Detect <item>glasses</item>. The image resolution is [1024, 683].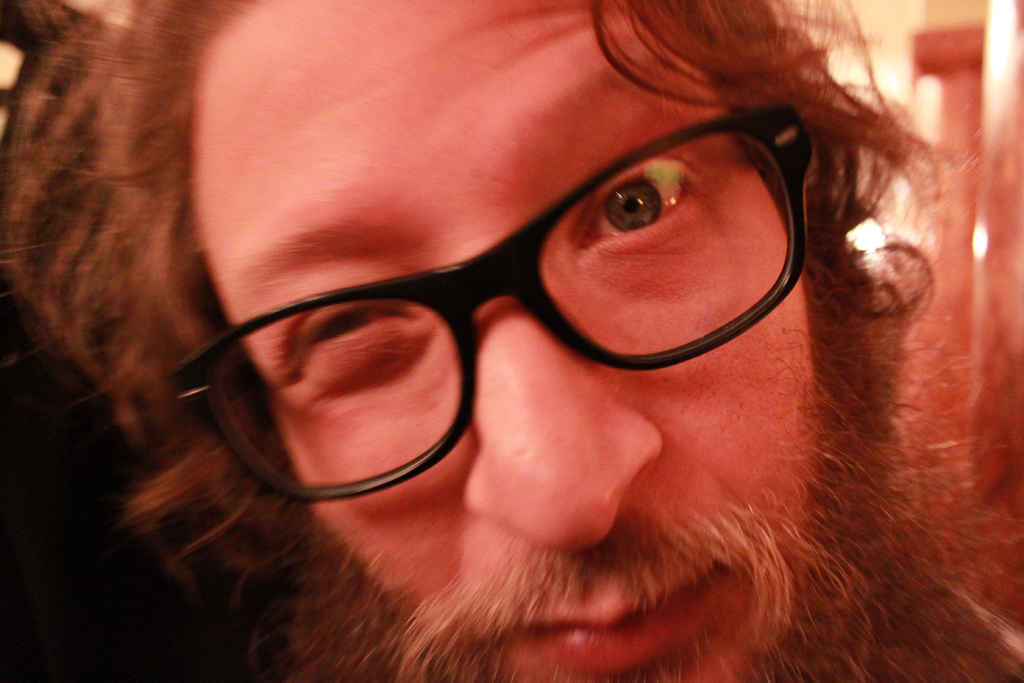
[53,130,966,463].
